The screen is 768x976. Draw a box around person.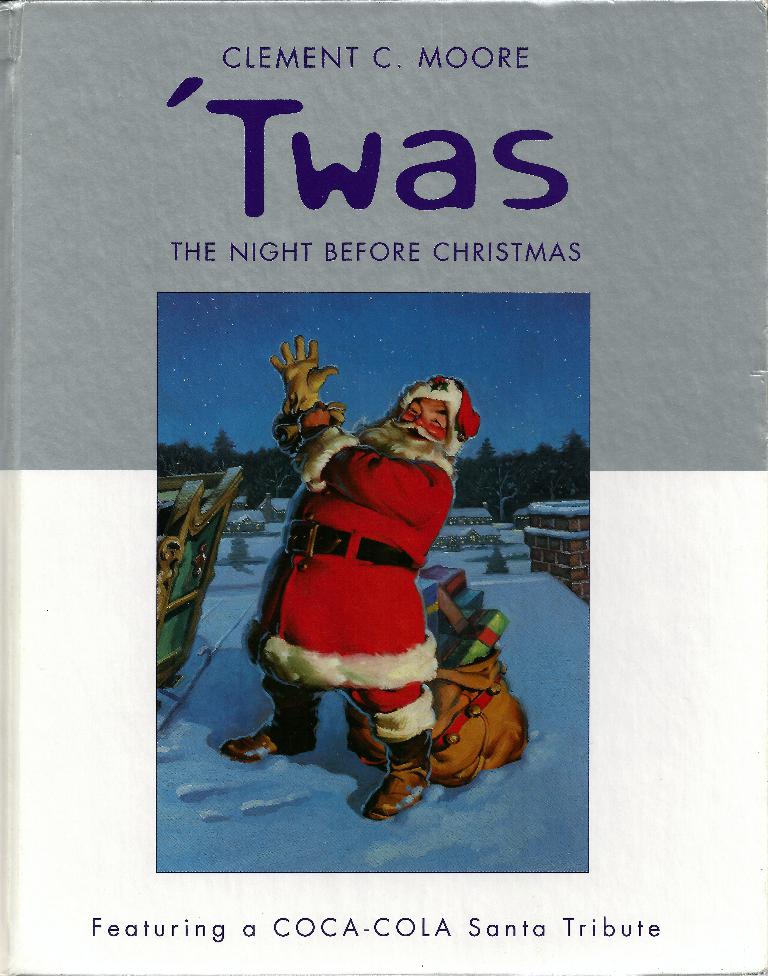
[left=218, top=336, right=487, bottom=828].
